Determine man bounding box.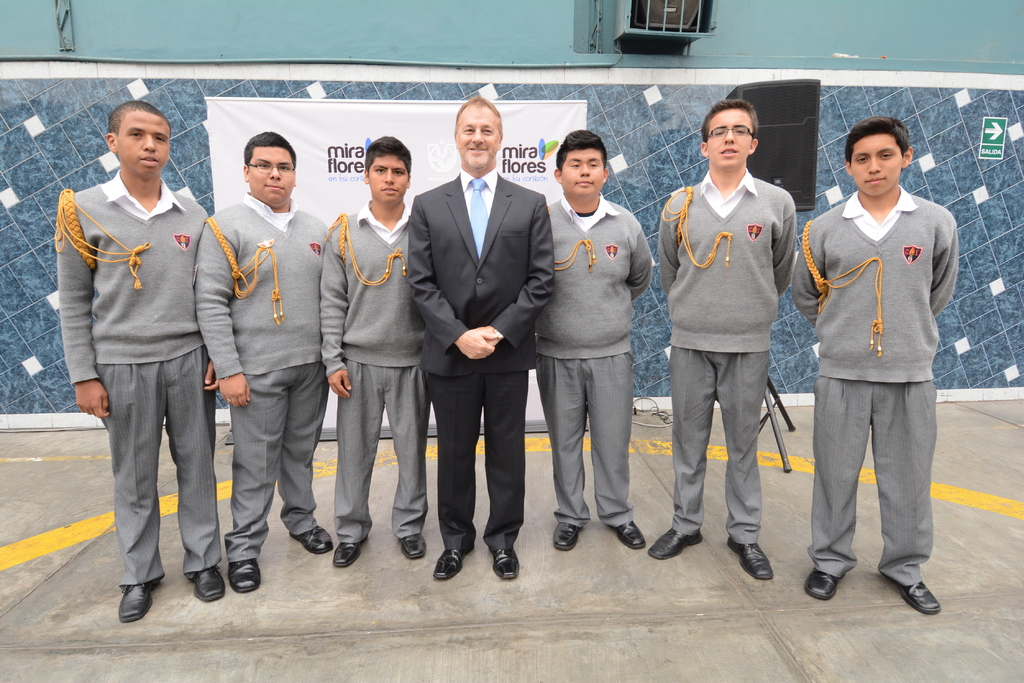
Determined: x1=532 y1=133 x2=653 y2=550.
